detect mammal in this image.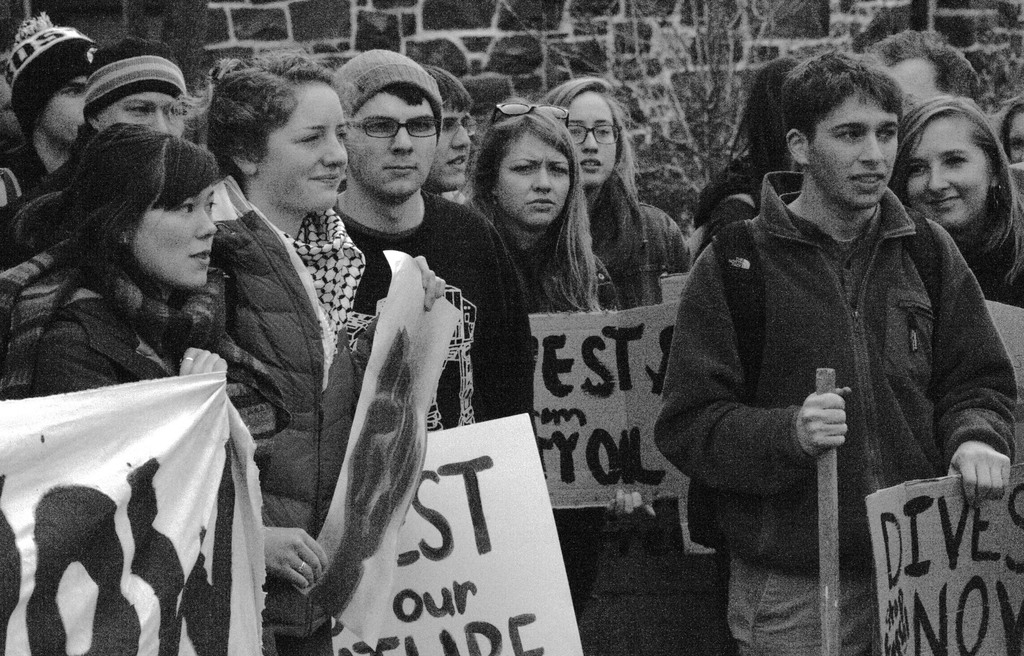
Detection: (648,91,995,655).
